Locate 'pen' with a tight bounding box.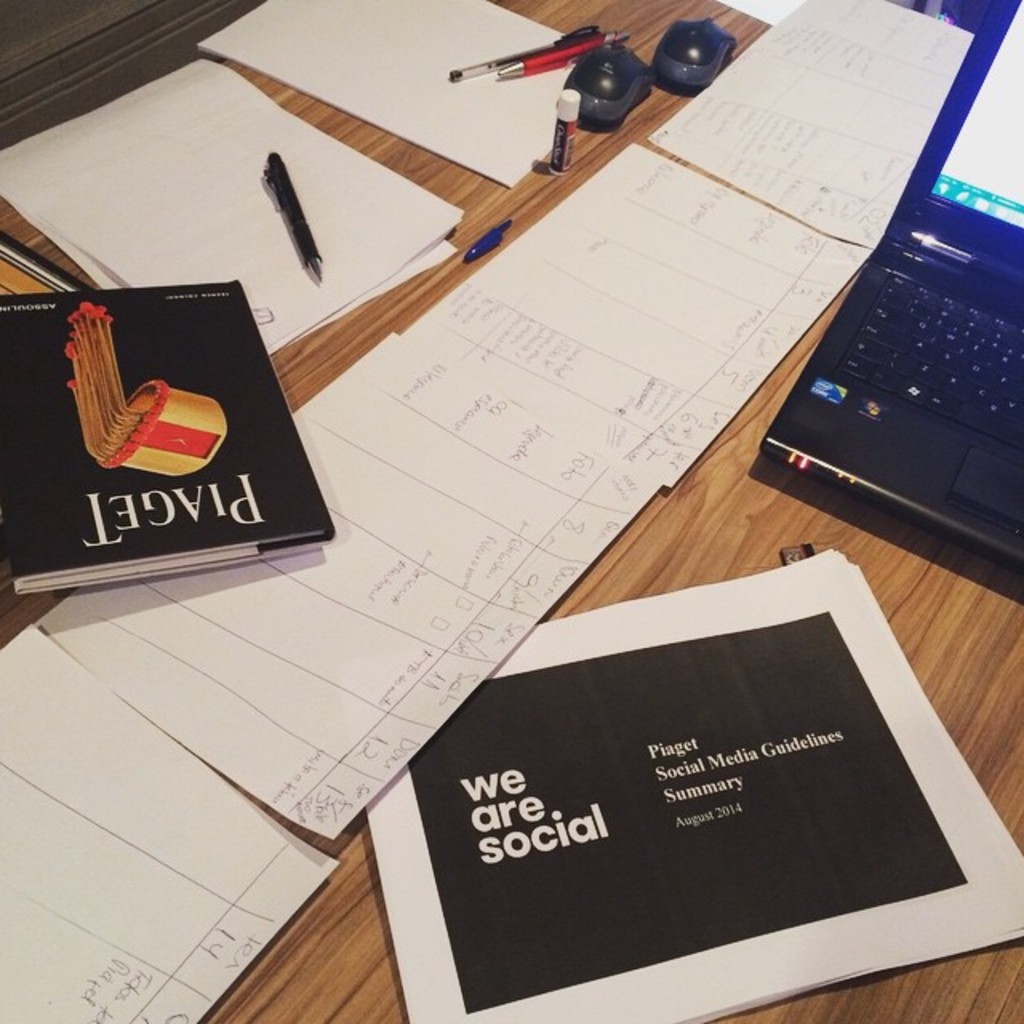
[left=258, top=147, right=331, bottom=290].
